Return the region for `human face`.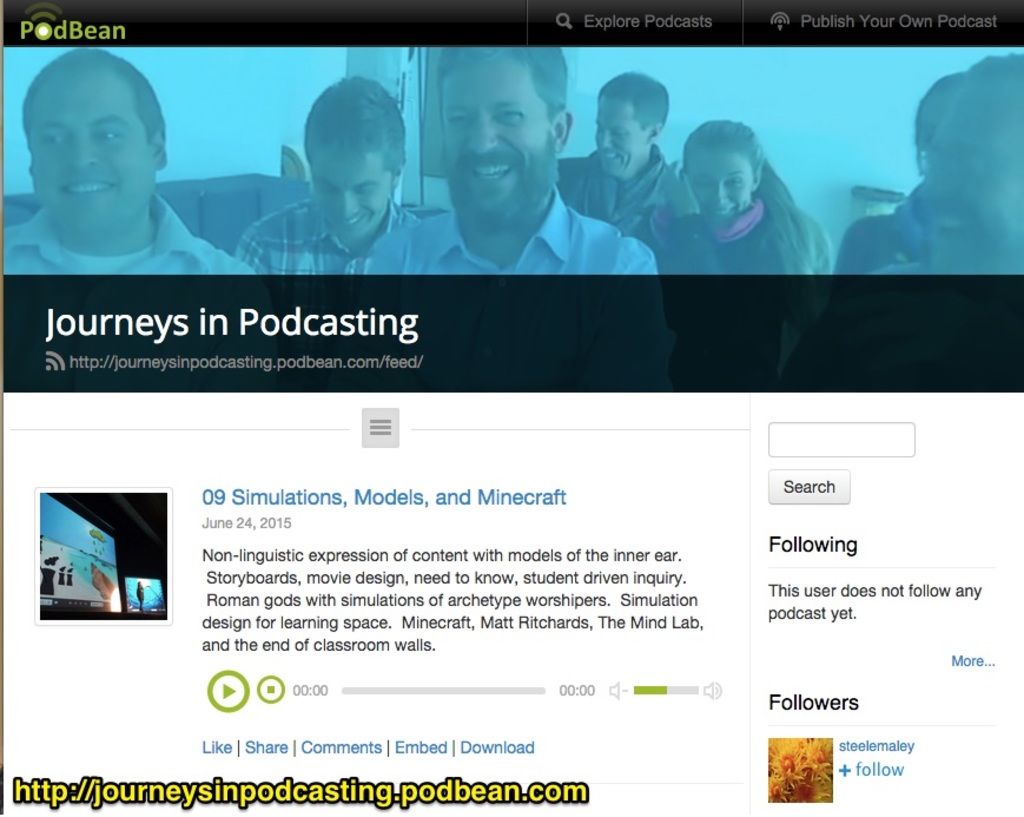
detection(310, 149, 390, 242).
